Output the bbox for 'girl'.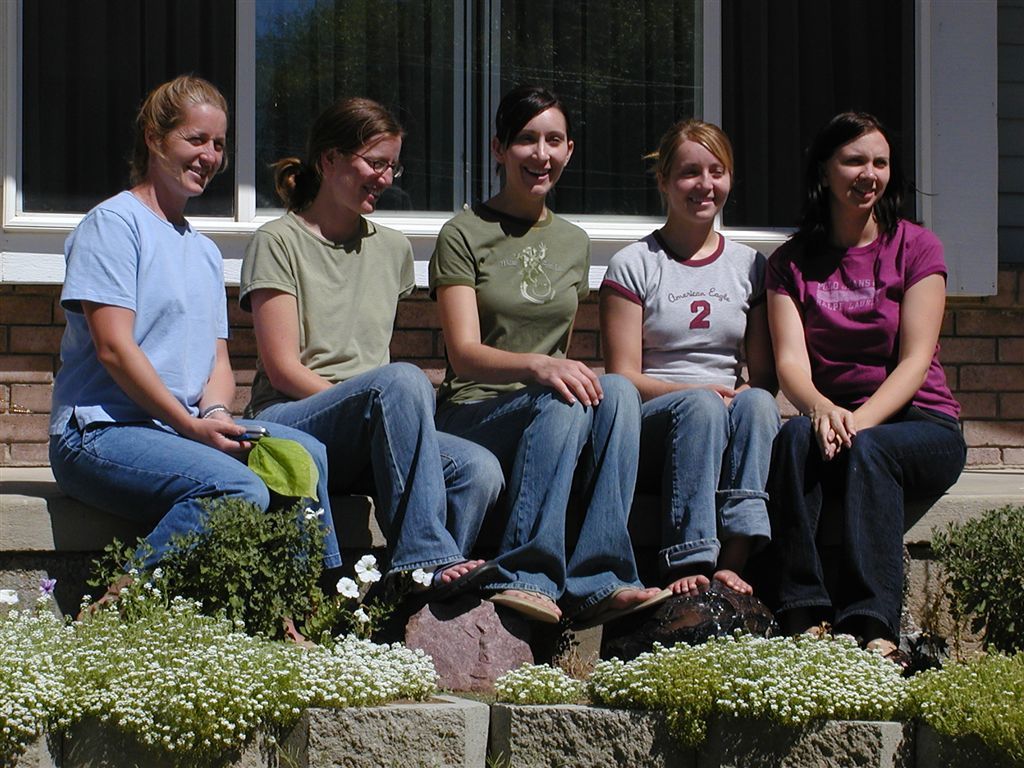
<bbox>595, 115, 778, 591</bbox>.
